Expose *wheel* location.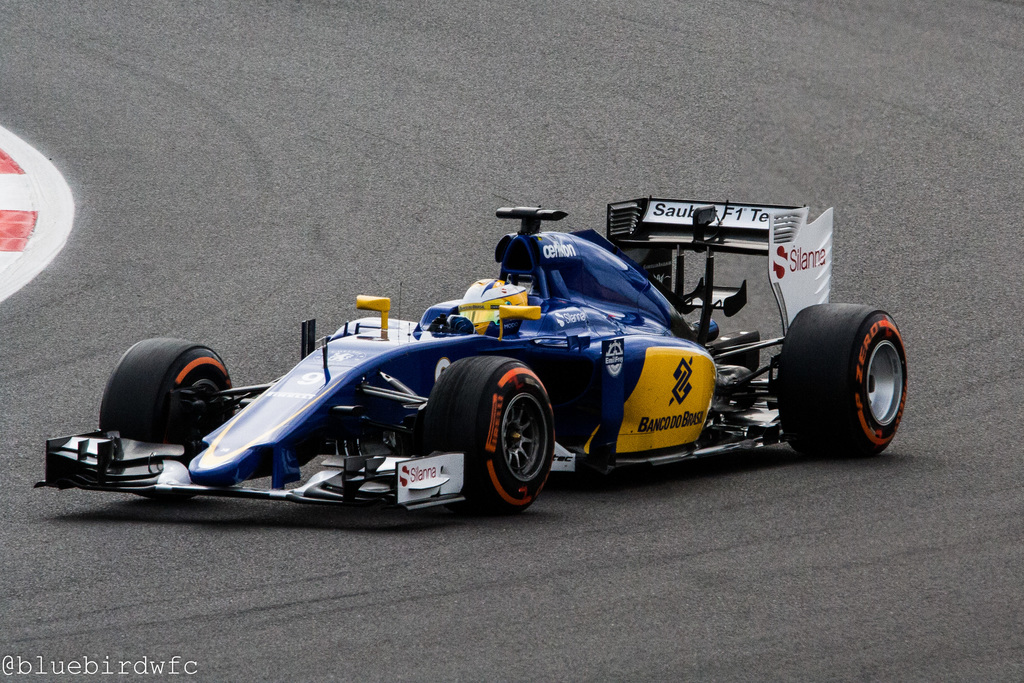
Exposed at x1=424, y1=357, x2=559, y2=527.
